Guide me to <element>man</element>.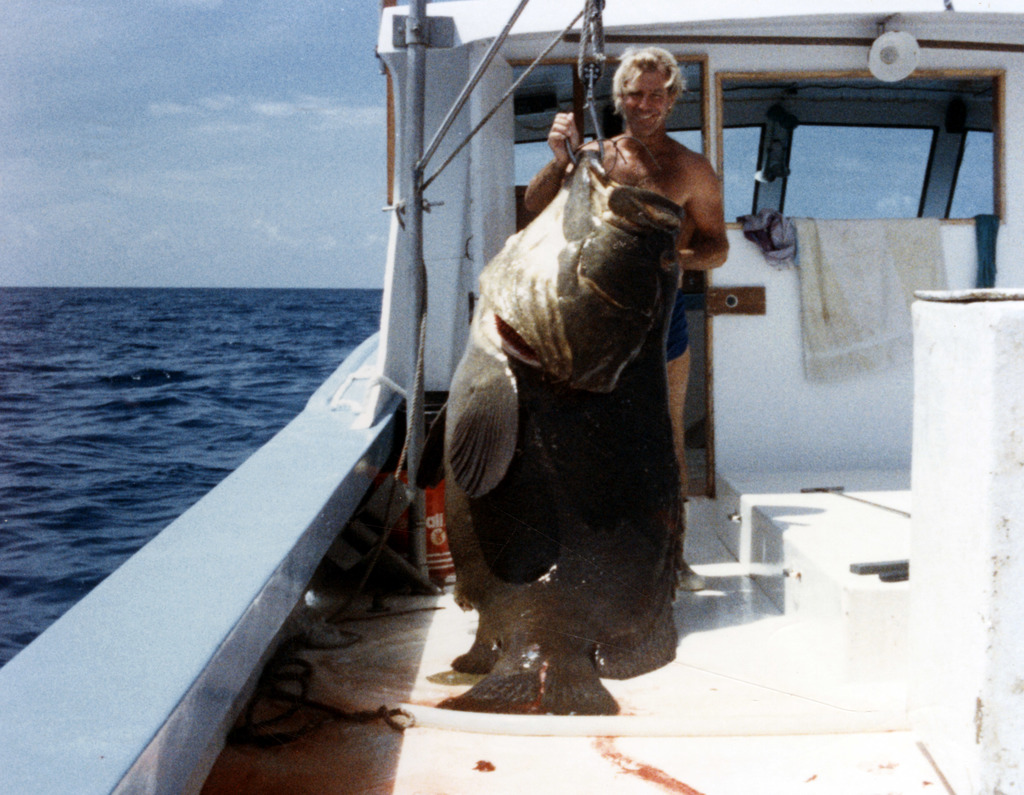
Guidance: {"x1": 524, "y1": 40, "x2": 729, "y2": 591}.
